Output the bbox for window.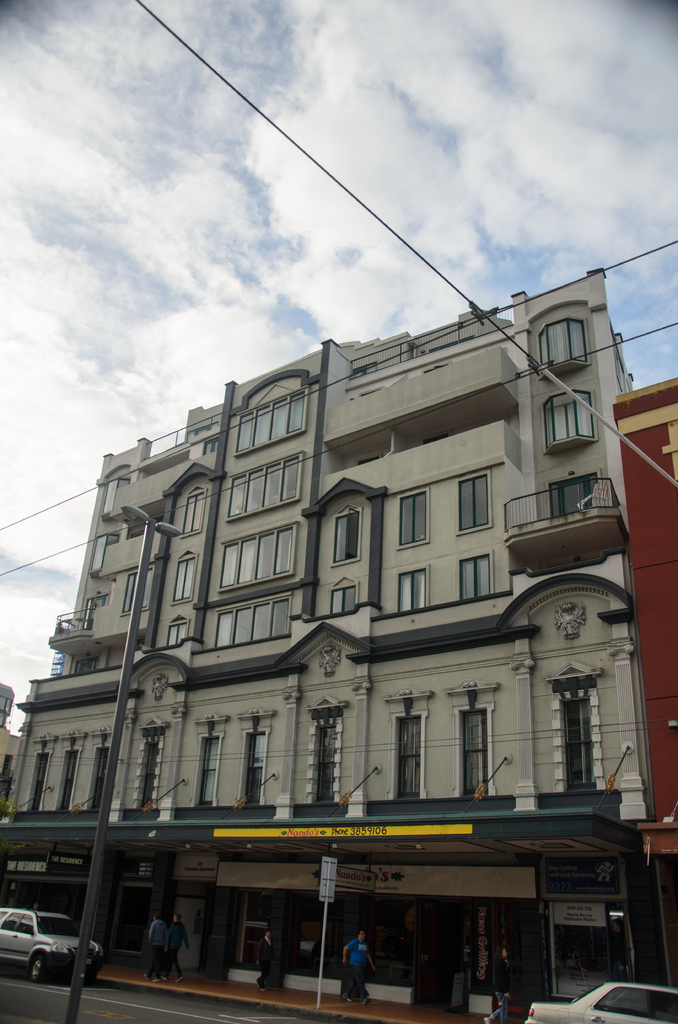
(left=216, top=524, right=298, bottom=586).
